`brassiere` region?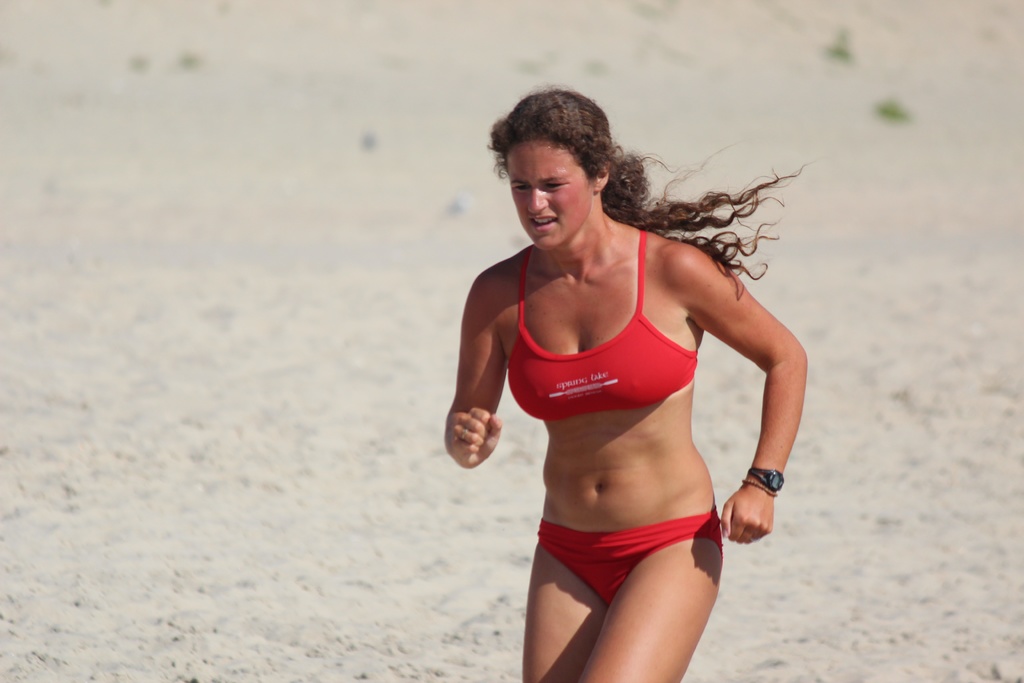
{"x1": 502, "y1": 227, "x2": 701, "y2": 427}
